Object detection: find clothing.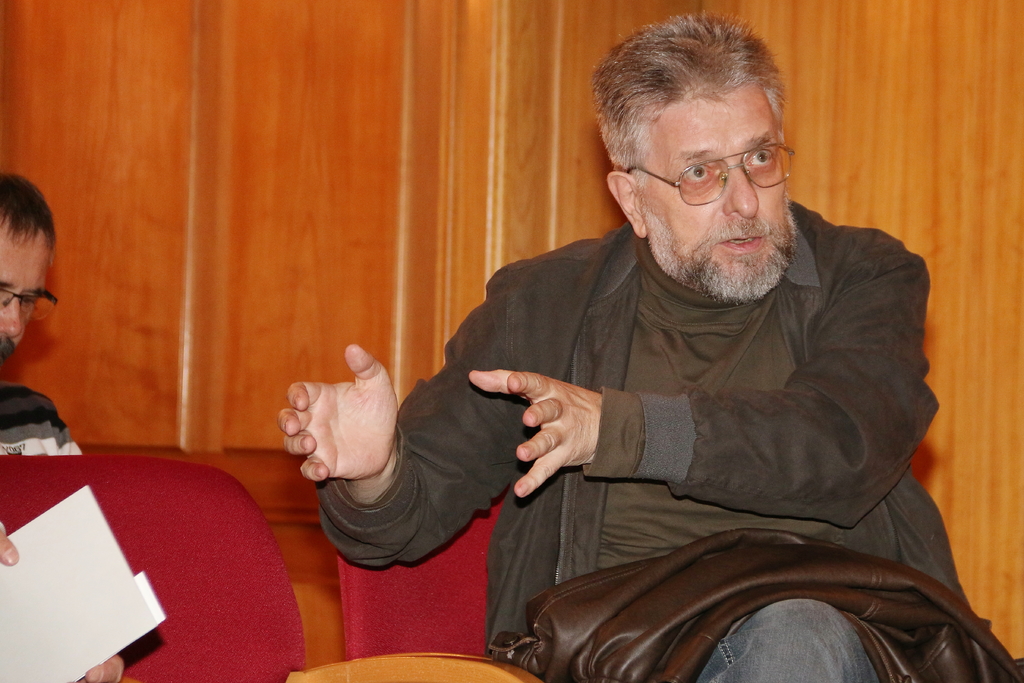
select_region(0, 375, 165, 639).
